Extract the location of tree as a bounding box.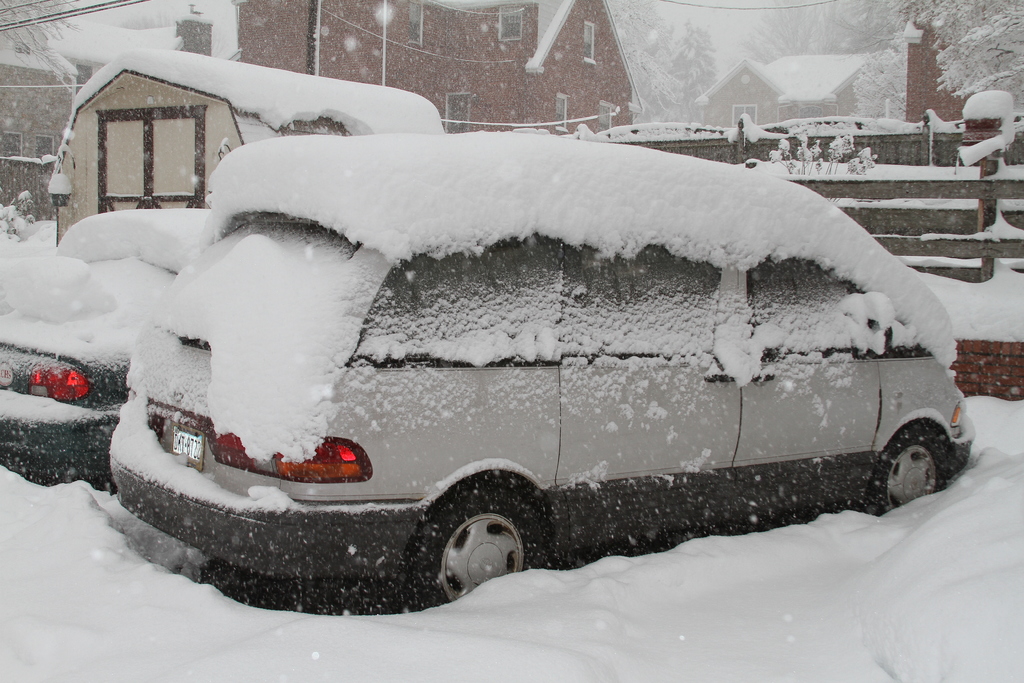
909, 0, 1023, 117.
